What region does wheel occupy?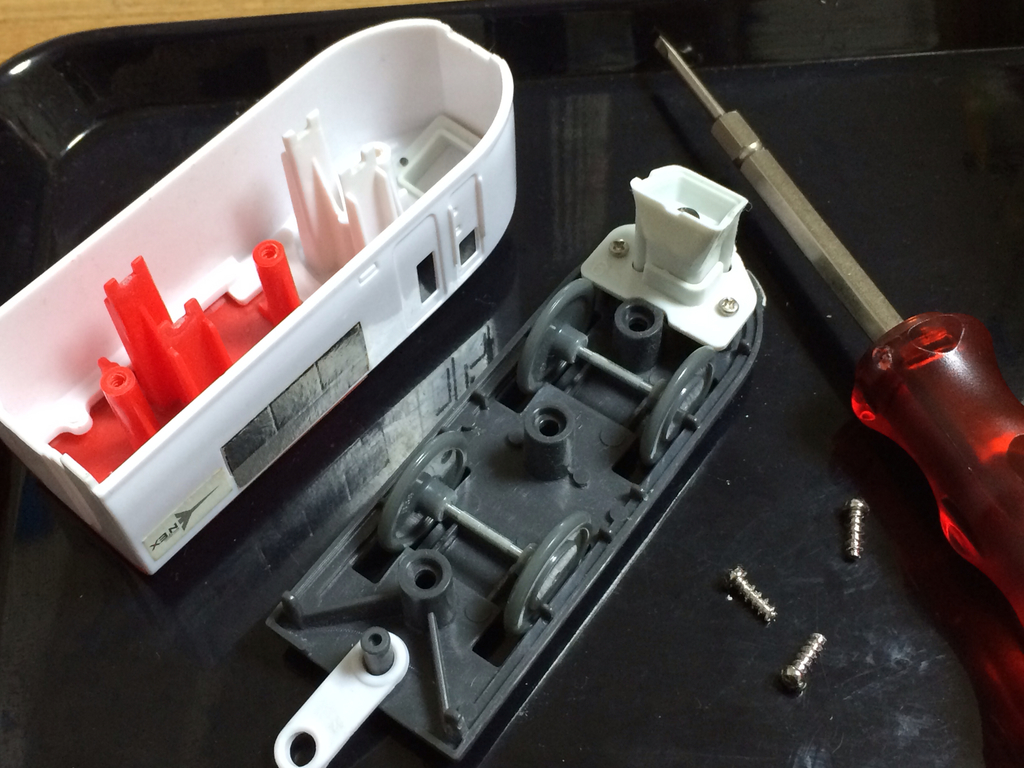
region(505, 511, 593, 634).
